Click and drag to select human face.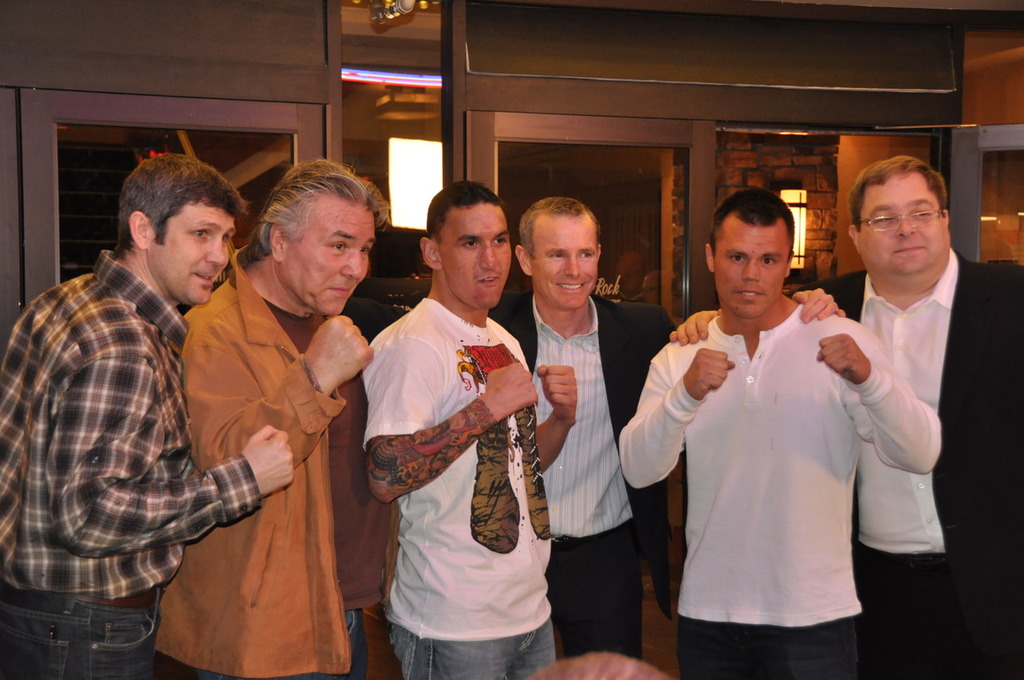
Selection: bbox=[533, 214, 599, 313].
